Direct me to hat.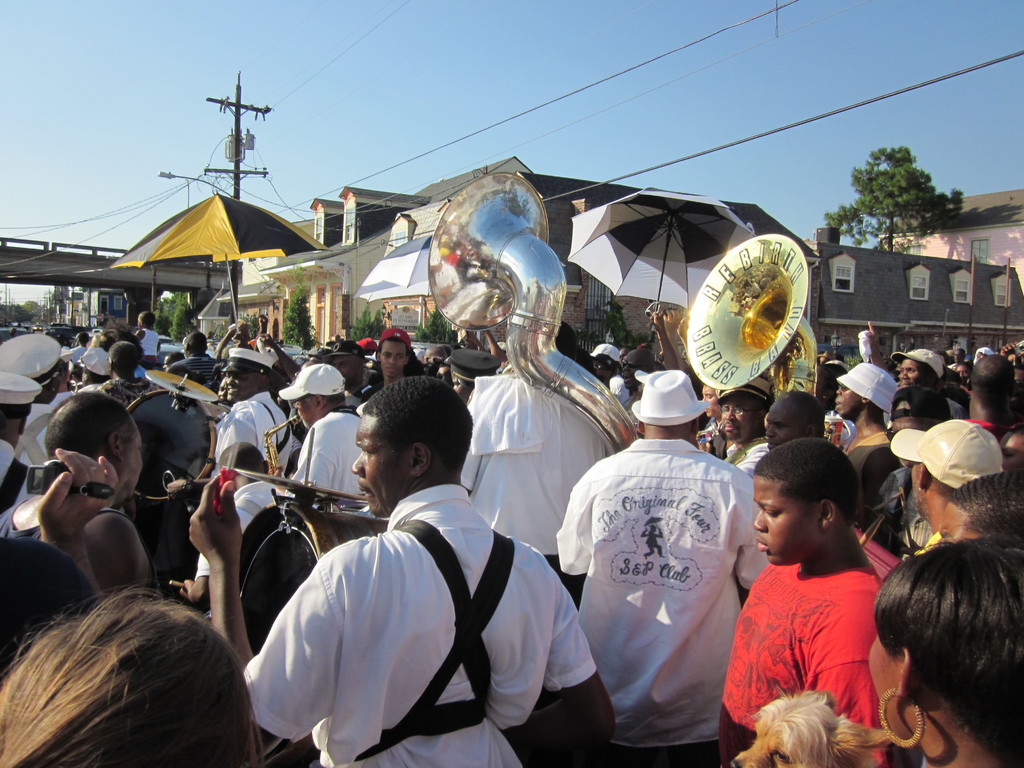
Direction: 282:363:349:397.
